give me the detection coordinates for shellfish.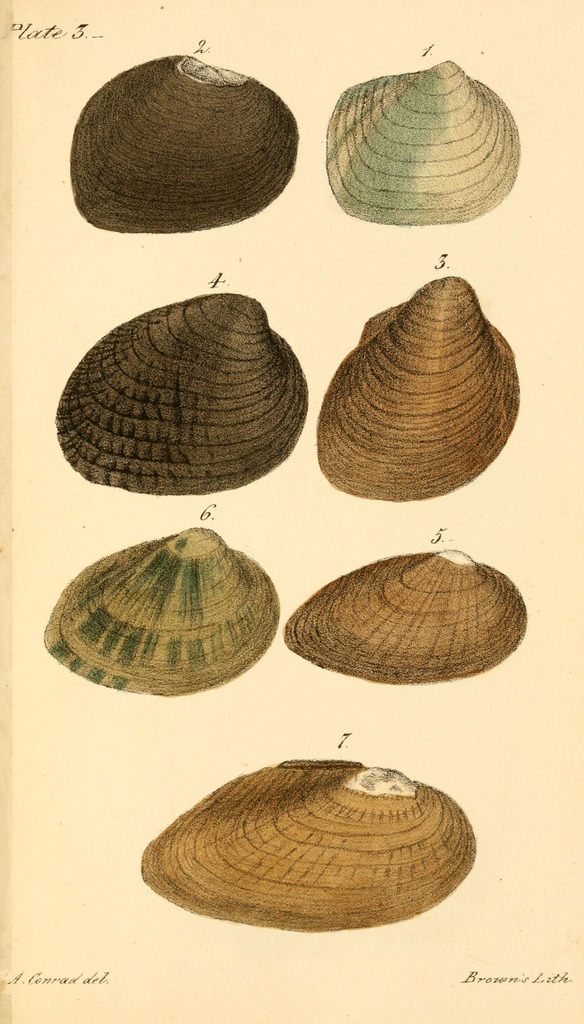
select_region(311, 273, 531, 509).
